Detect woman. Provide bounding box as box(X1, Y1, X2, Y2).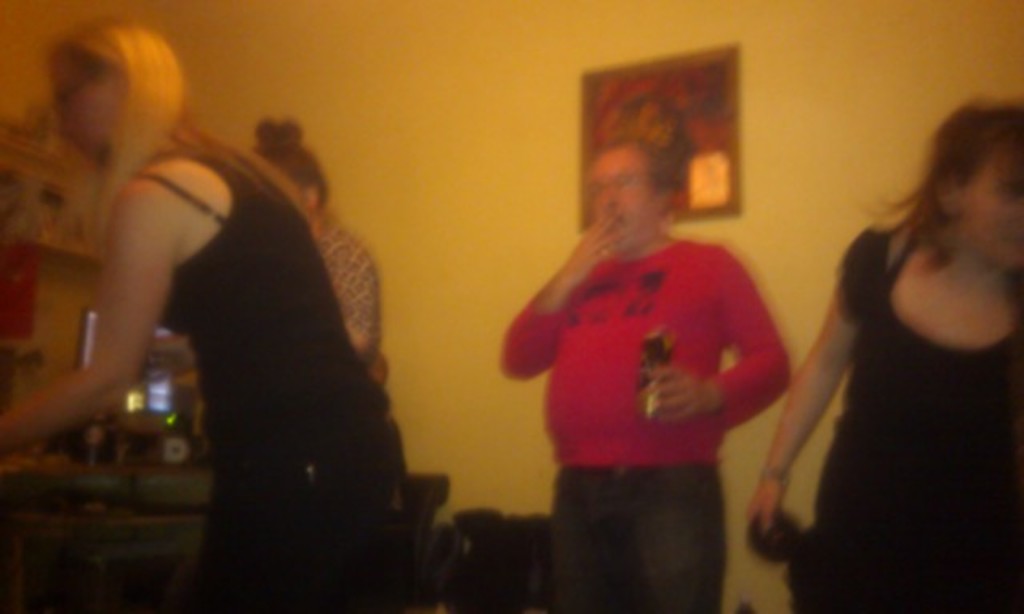
box(792, 62, 1023, 600).
